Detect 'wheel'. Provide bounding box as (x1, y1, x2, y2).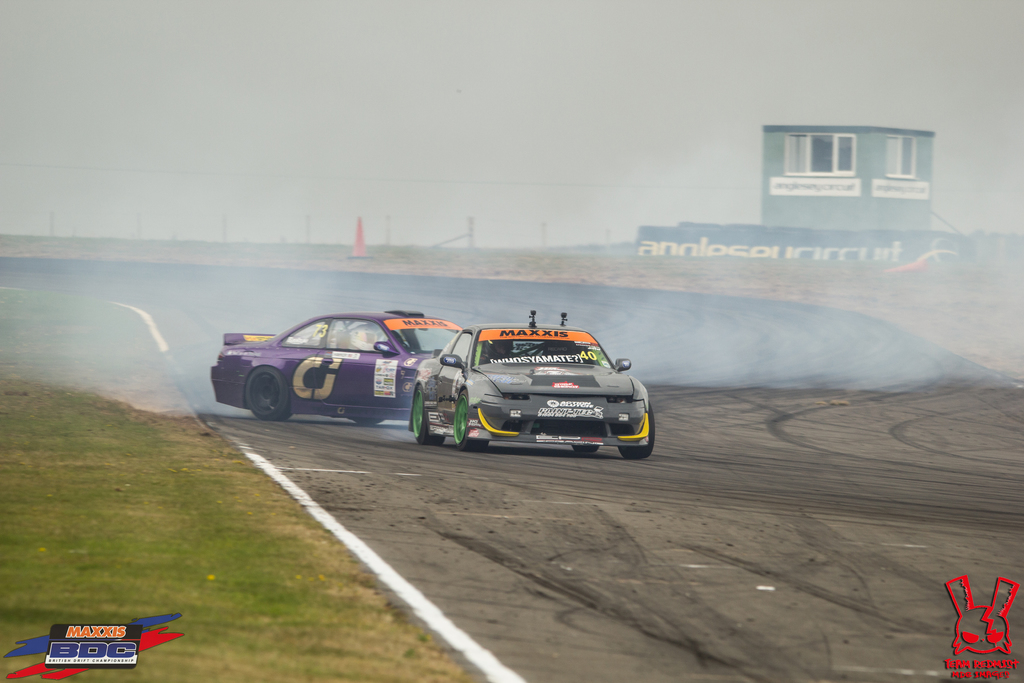
(619, 403, 657, 461).
